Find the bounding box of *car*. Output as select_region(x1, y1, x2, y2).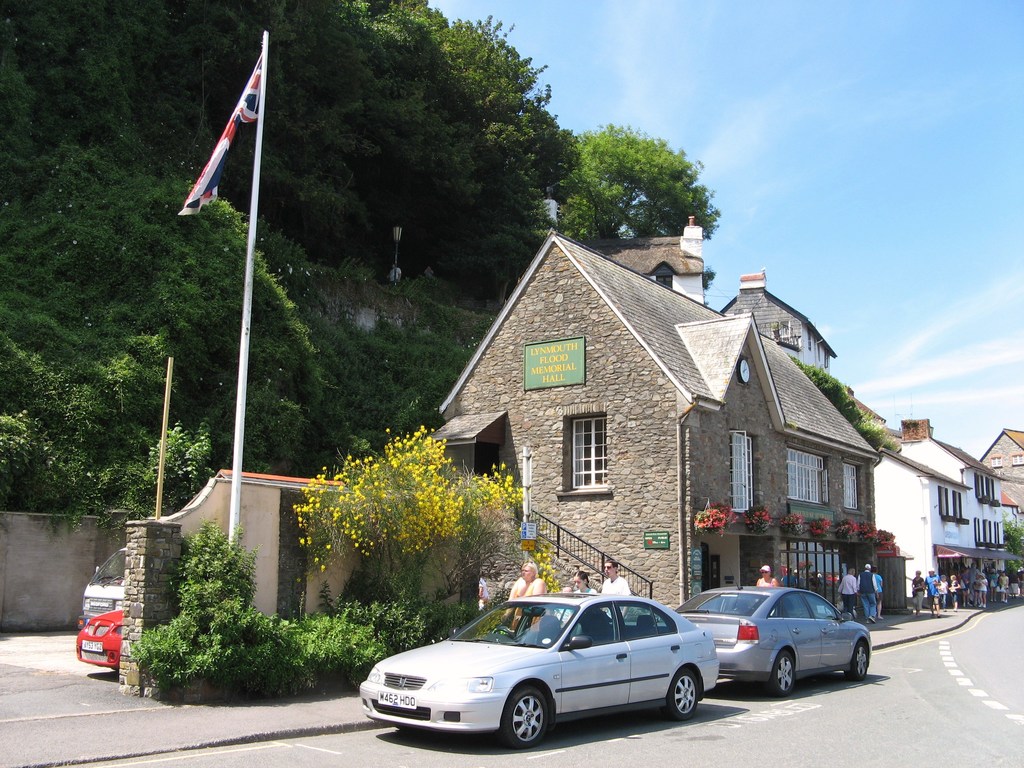
select_region(73, 607, 126, 674).
